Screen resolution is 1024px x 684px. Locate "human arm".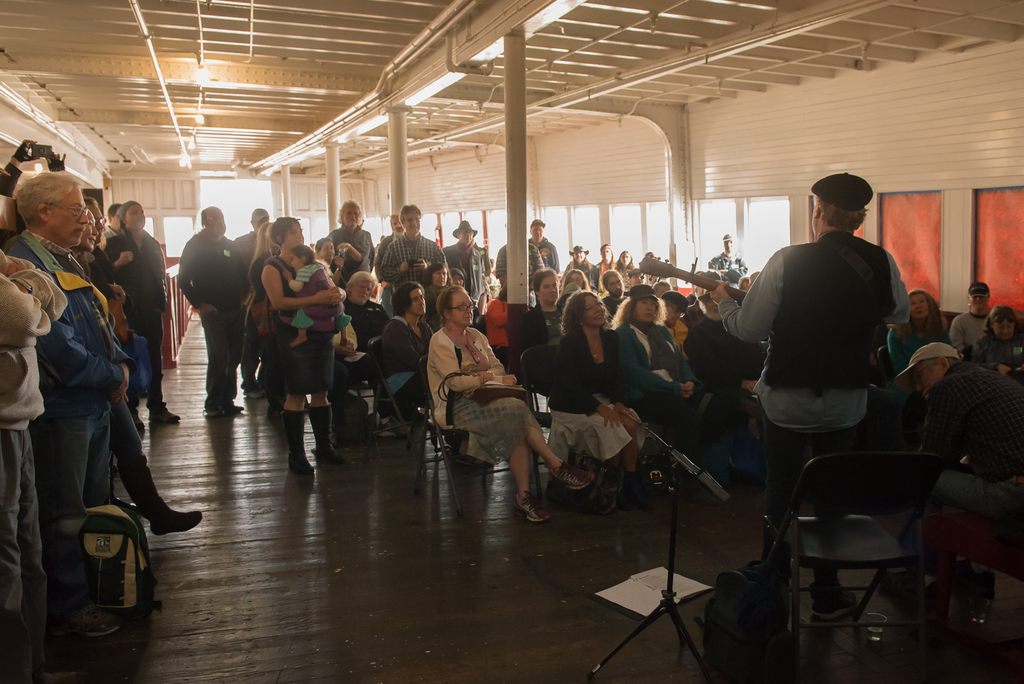
select_region(927, 394, 970, 482).
